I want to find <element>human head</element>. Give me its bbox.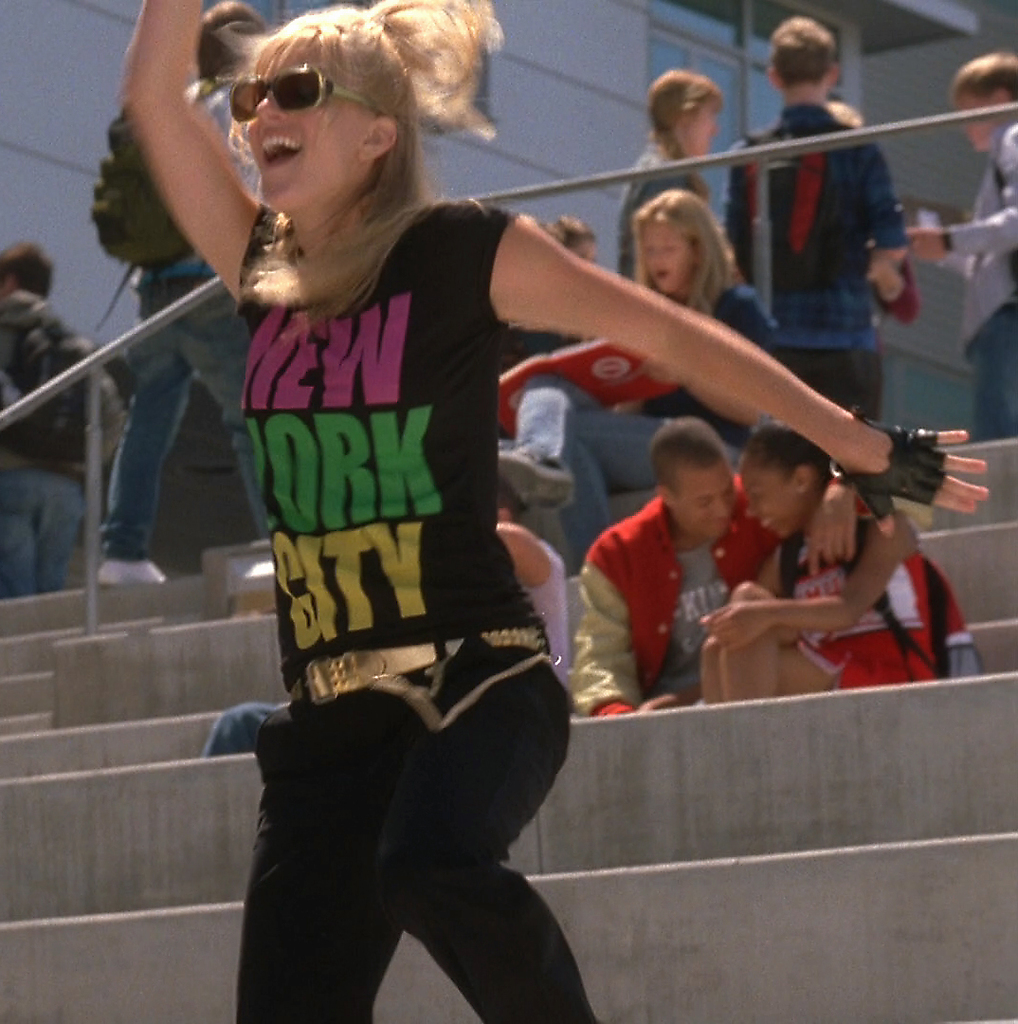
Rect(650, 69, 728, 164).
